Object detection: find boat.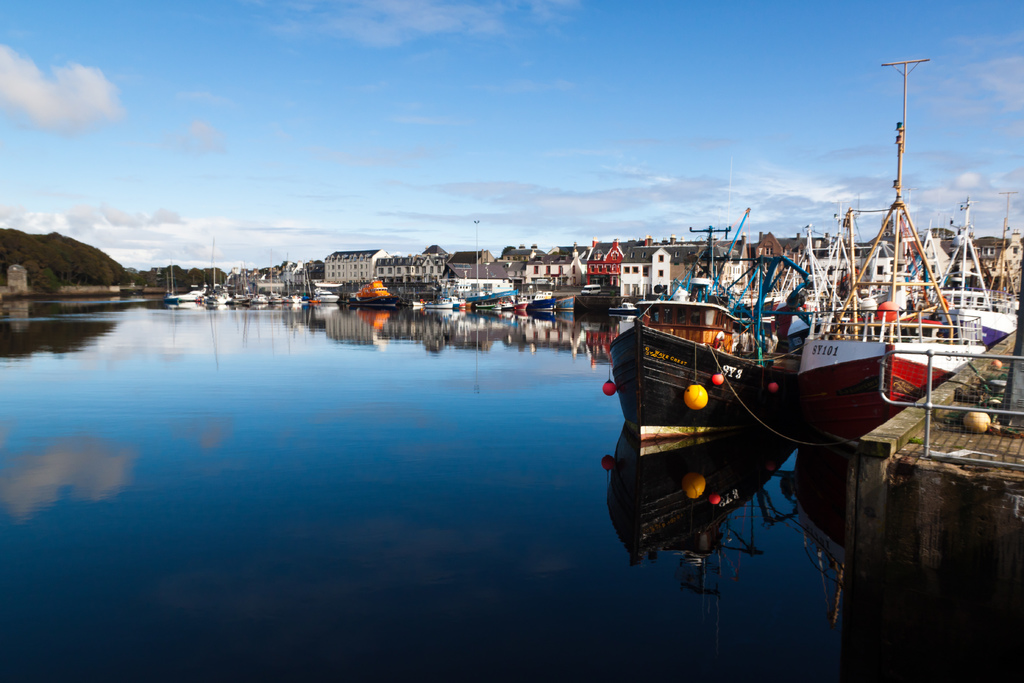
[x1=266, y1=262, x2=280, y2=303].
